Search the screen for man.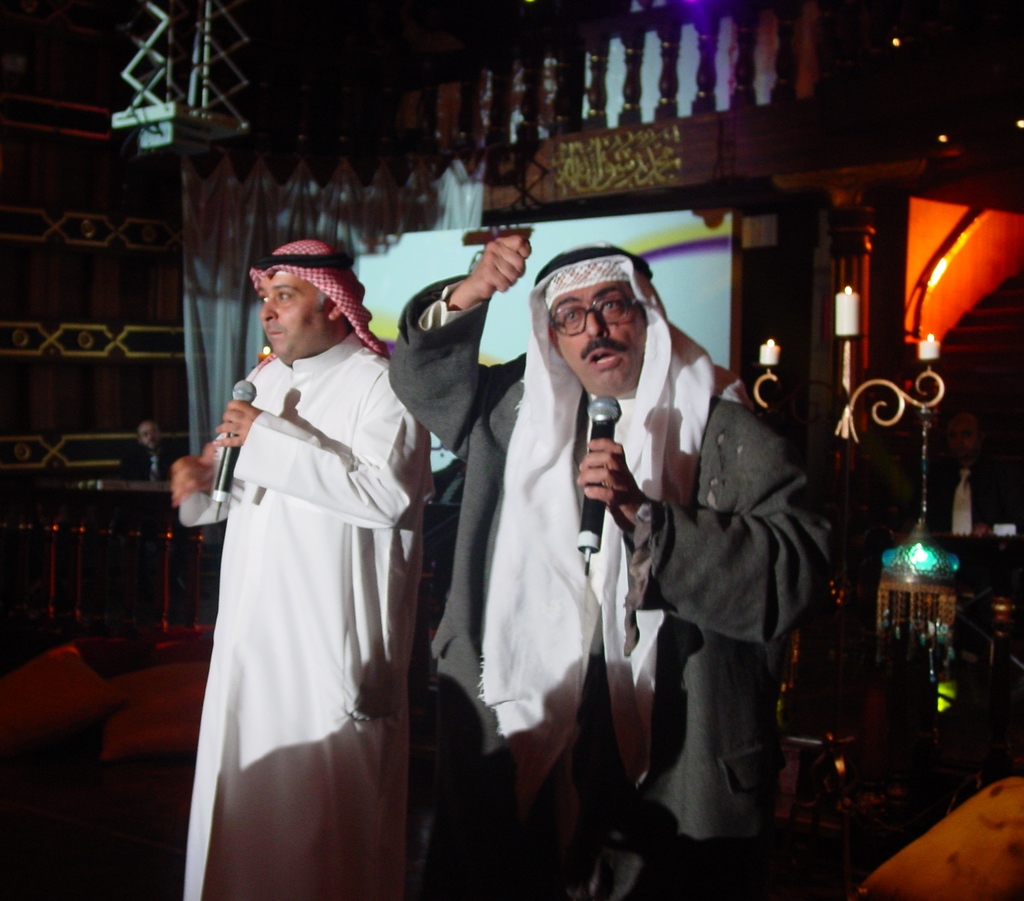
Found at (x1=161, y1=215, x2=454, y2=871).
